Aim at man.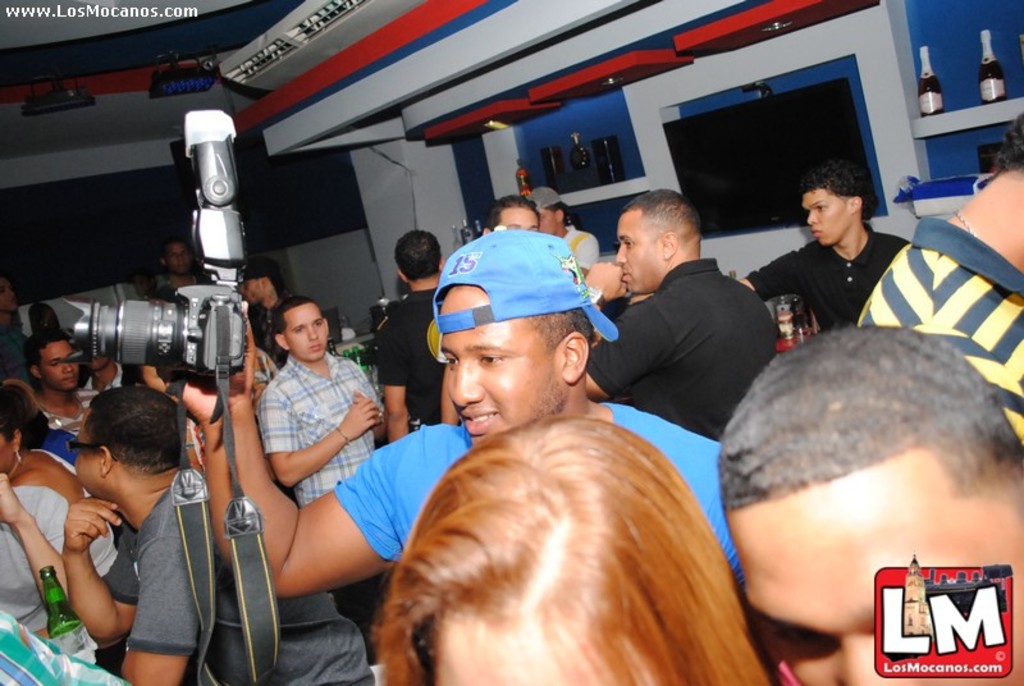
Aimed at box(705, 314, 1023, 685).
